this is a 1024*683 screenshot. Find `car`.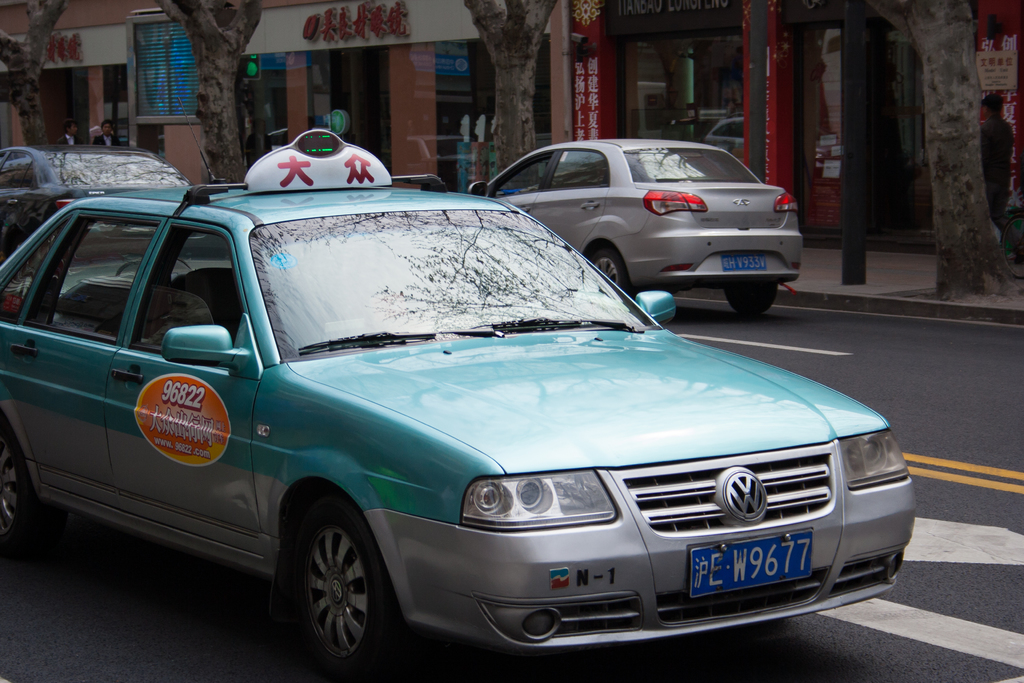
Bounding box: box=[0, 135, 193, 256].
